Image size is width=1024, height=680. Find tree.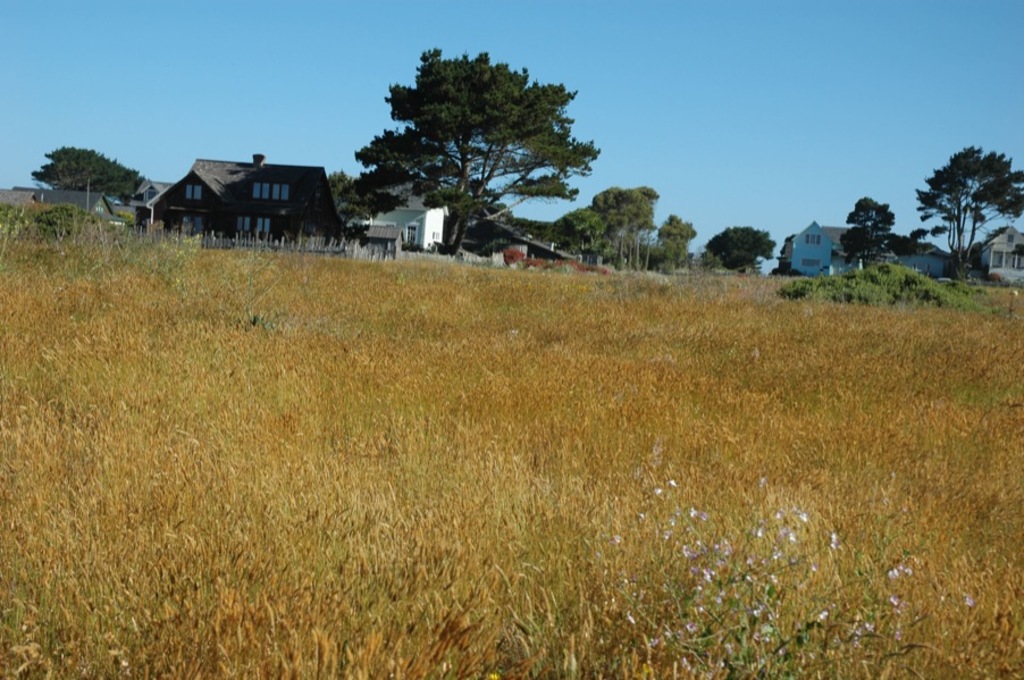
rect(555, 199, 613, 260).
